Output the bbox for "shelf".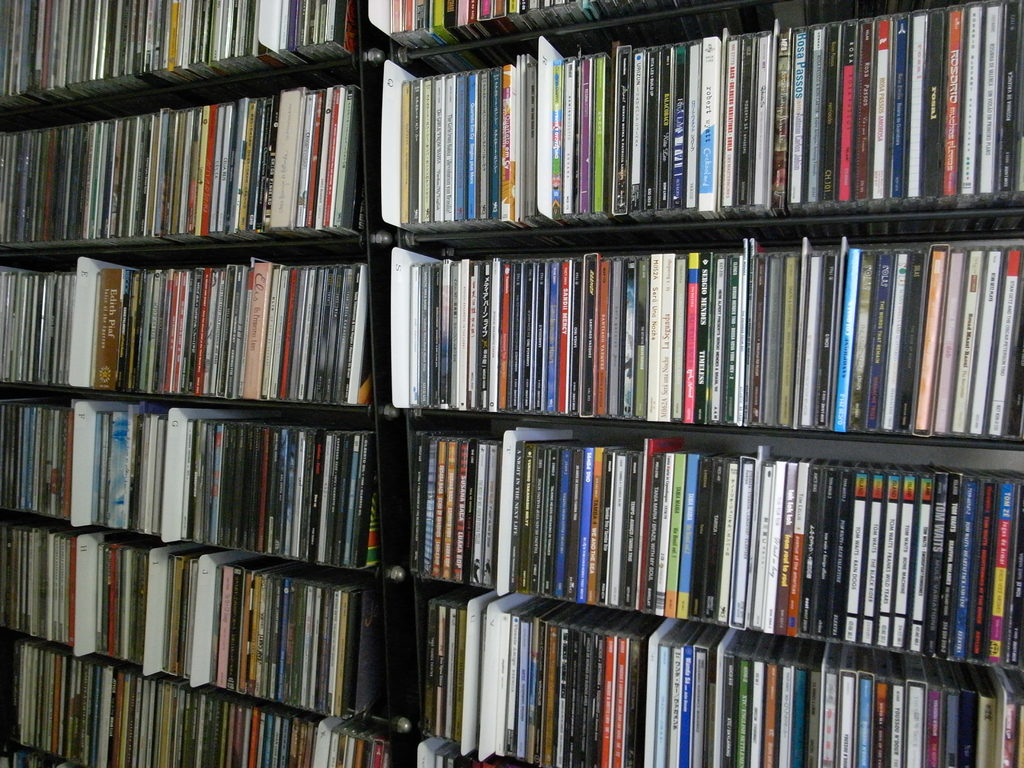
1, 1, 1023, 767.
